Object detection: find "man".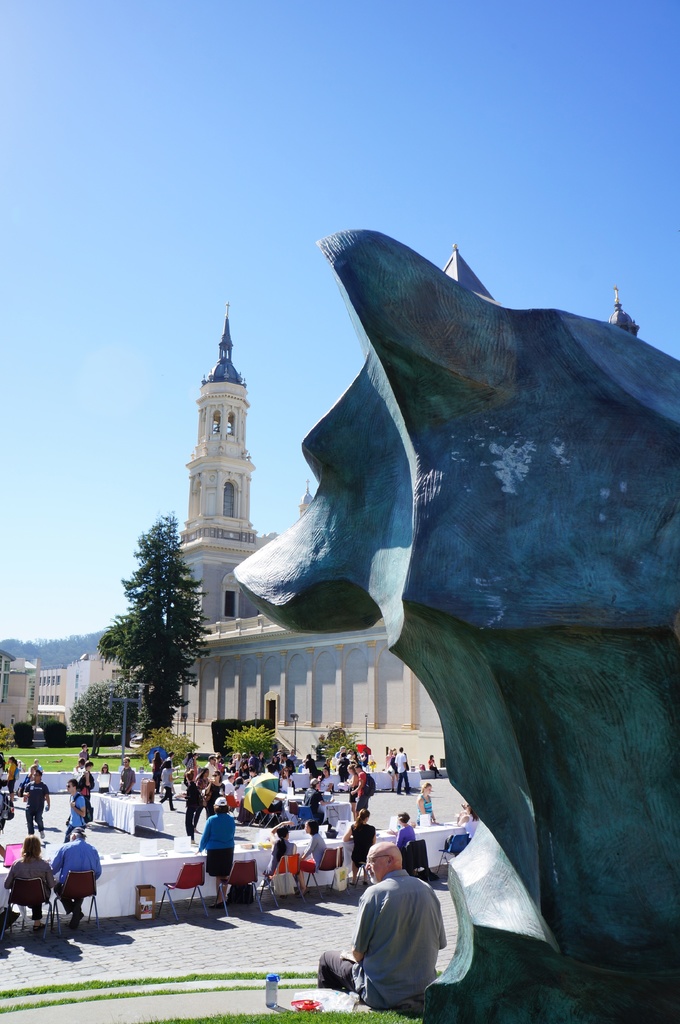
(left=348, top=765, right=376, bottom=820).
